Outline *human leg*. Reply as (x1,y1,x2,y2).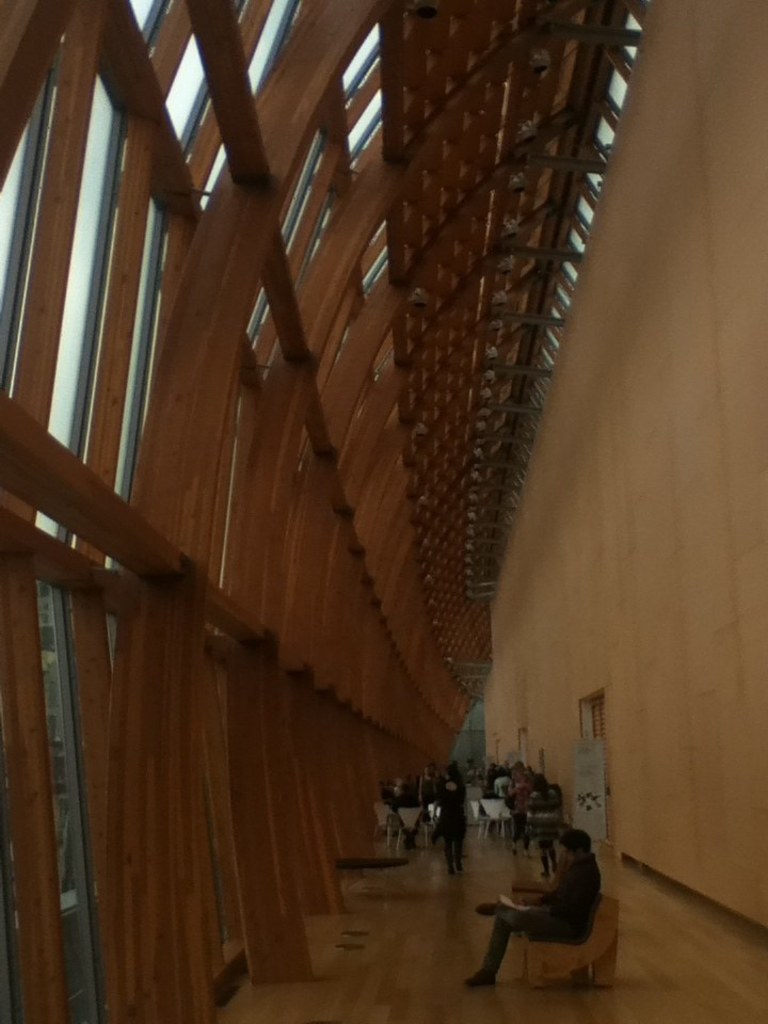
(454,826,469,874).
